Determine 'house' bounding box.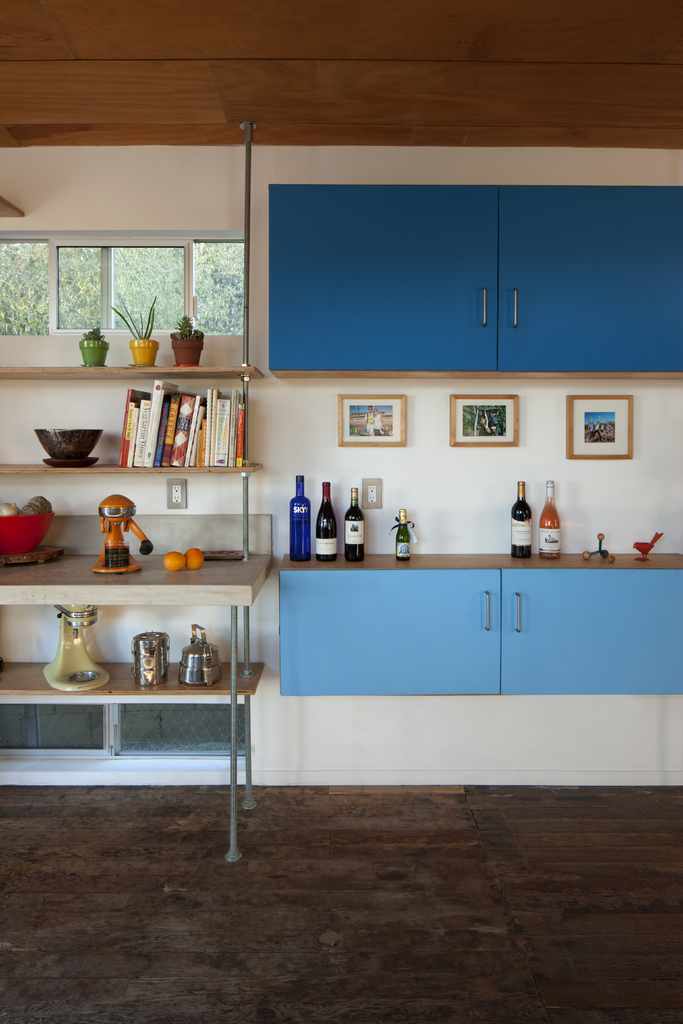
Determined: {"left": 0, "top": 0, "right": 682, "bottom": 1023}.
